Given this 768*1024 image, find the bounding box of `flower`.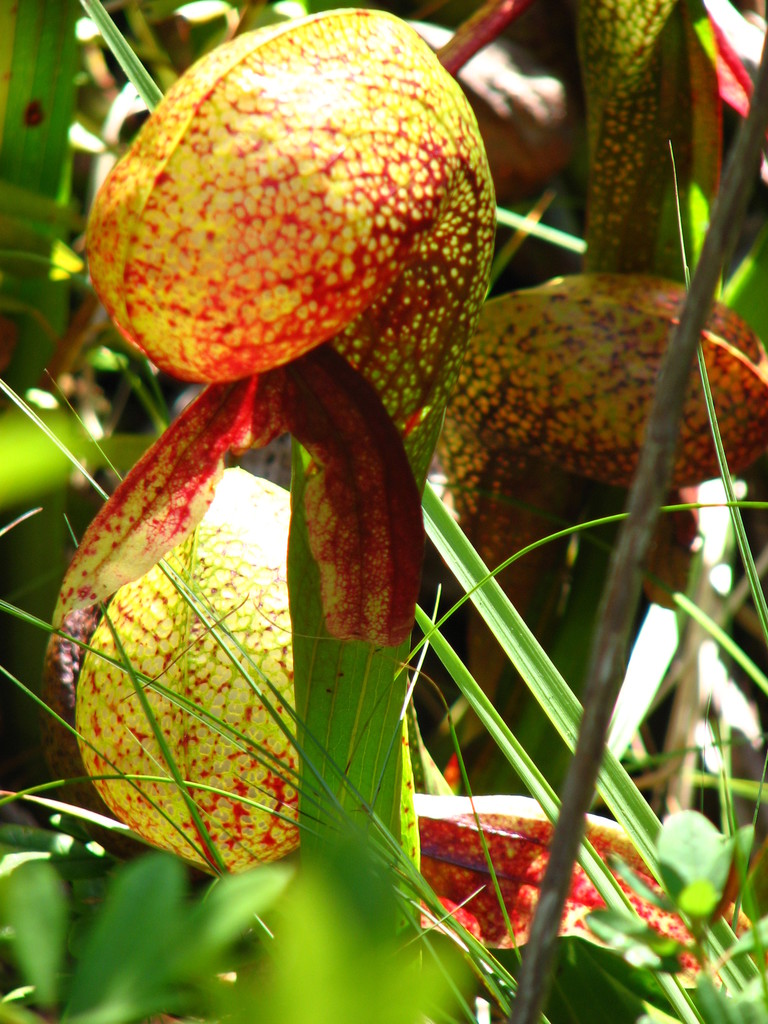
bbox=(65, 0, 531, 659).
